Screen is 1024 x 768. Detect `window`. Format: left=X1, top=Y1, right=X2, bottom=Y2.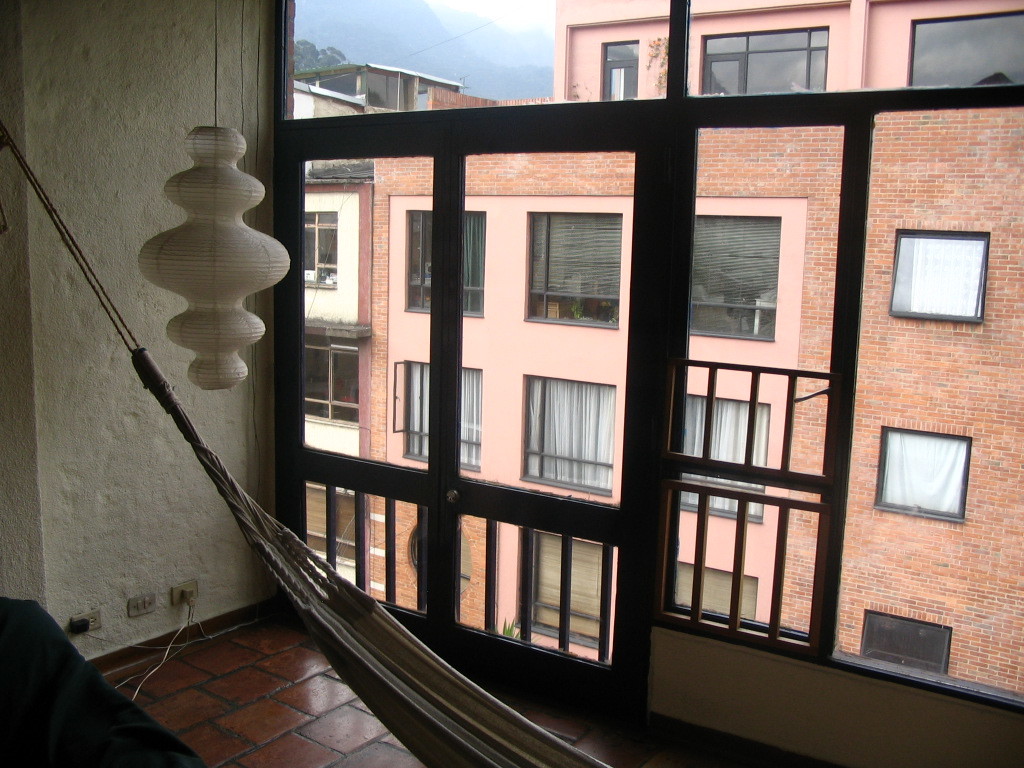
left=676, top=388, right=771, bottom=526.
